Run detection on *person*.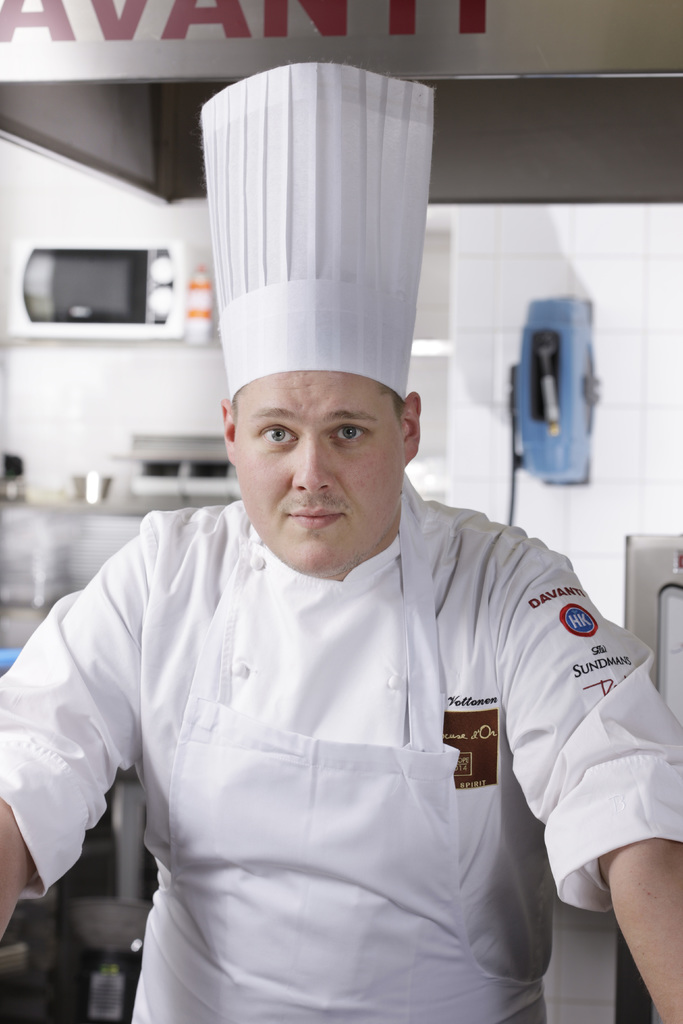
Result: (0, 58, 682, 1023).
